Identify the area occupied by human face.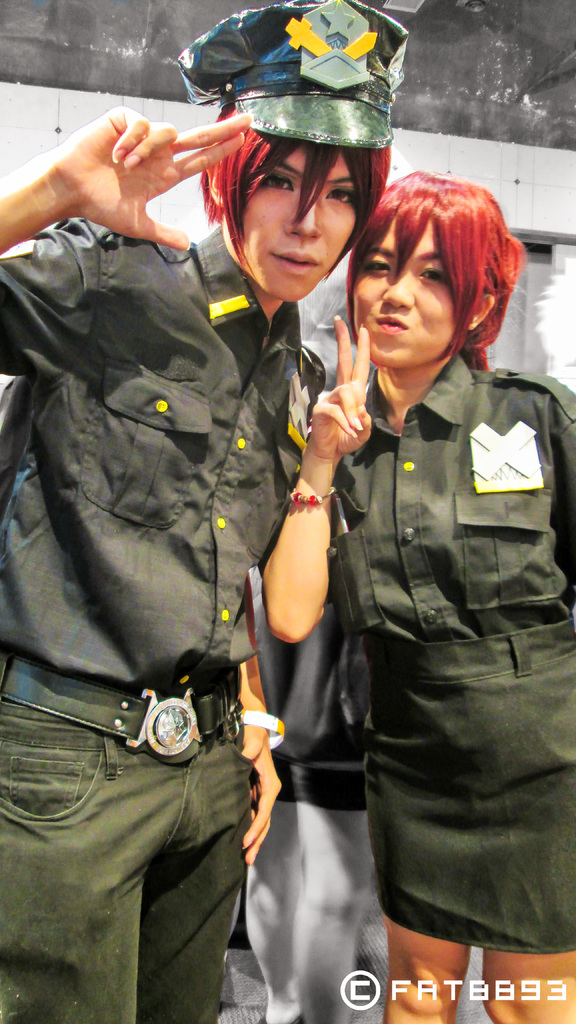
Area: rect(230, 148, 357, 305).
